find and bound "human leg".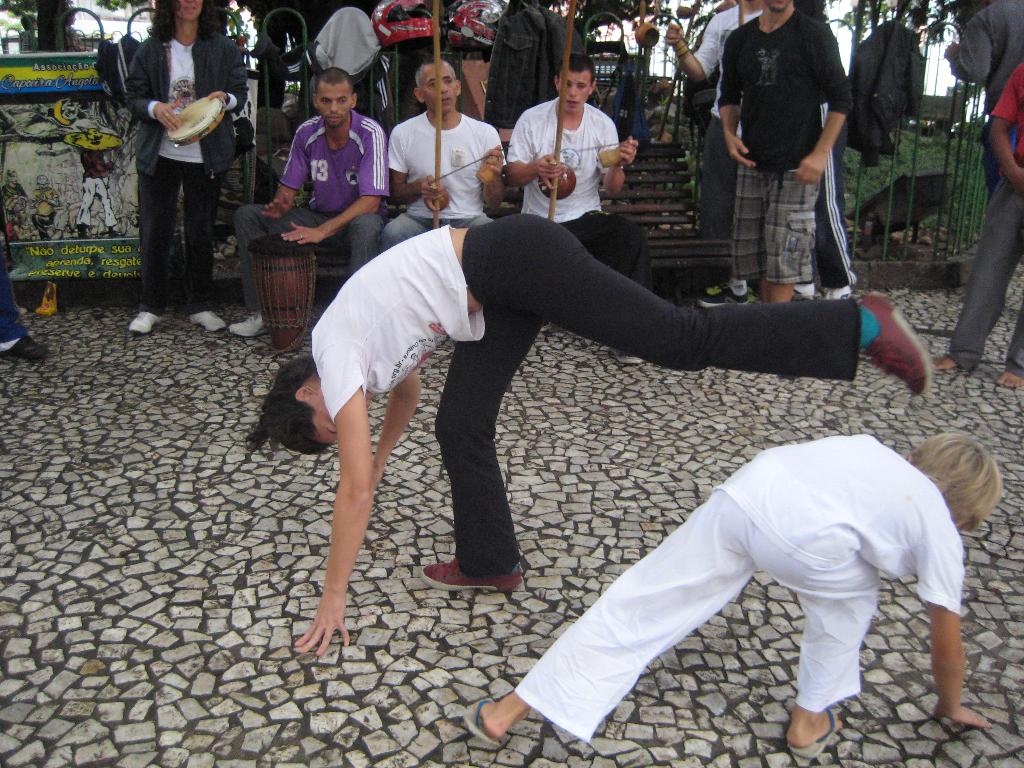
Bound: box=[481, 490, 751, 733].
